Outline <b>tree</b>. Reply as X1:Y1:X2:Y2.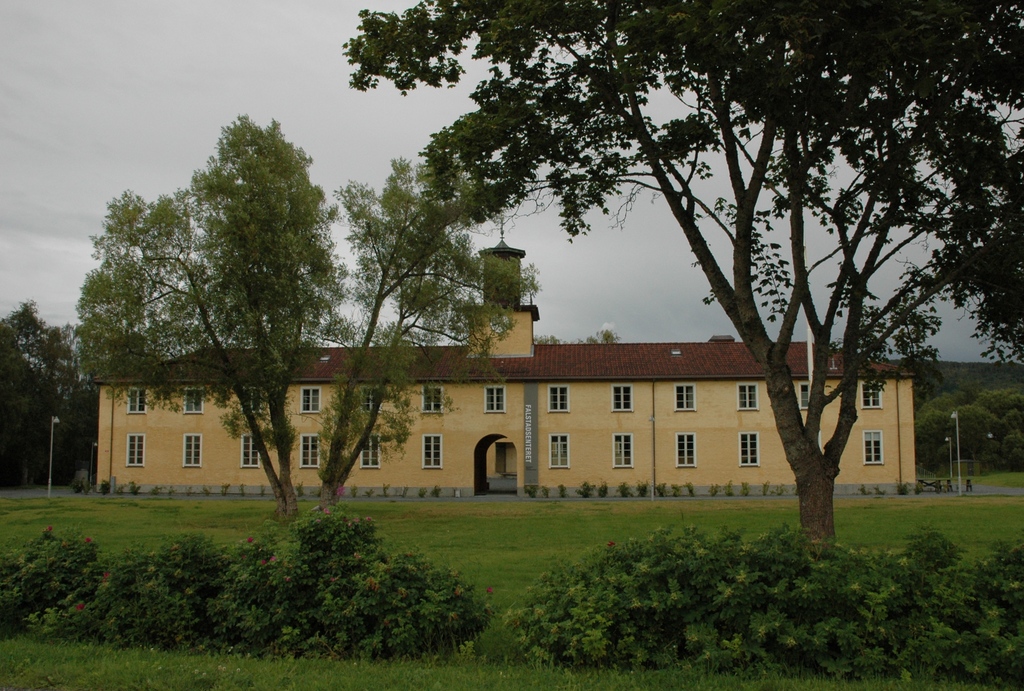
0:298:100:482.
